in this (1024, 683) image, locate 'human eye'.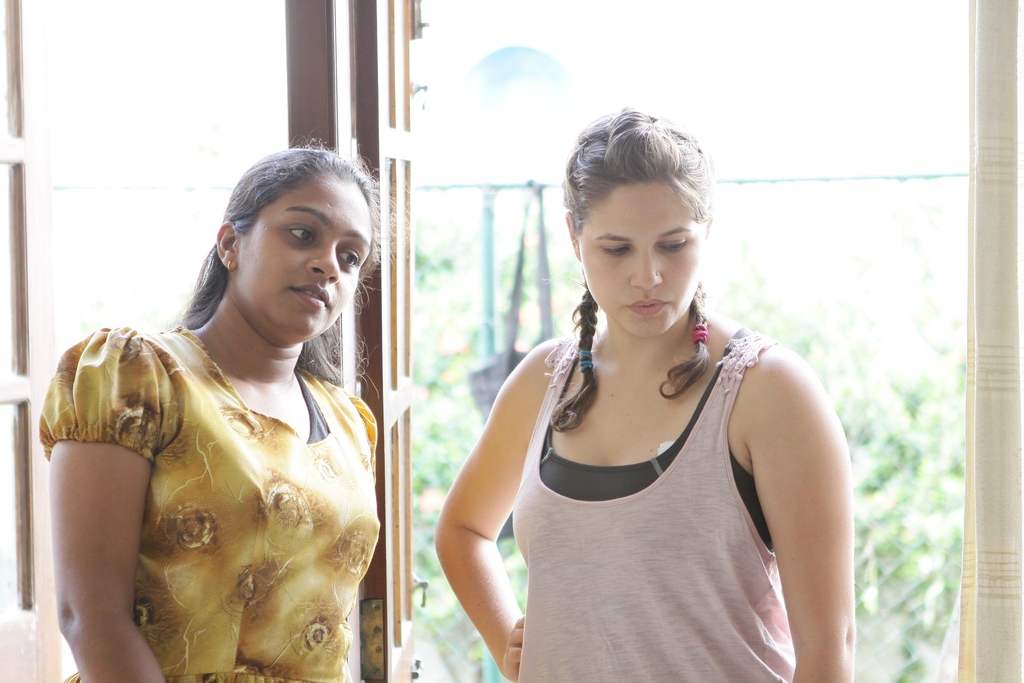
Bounding box: pyautogui.locateOnScreen(659, 236, 689, 252).
